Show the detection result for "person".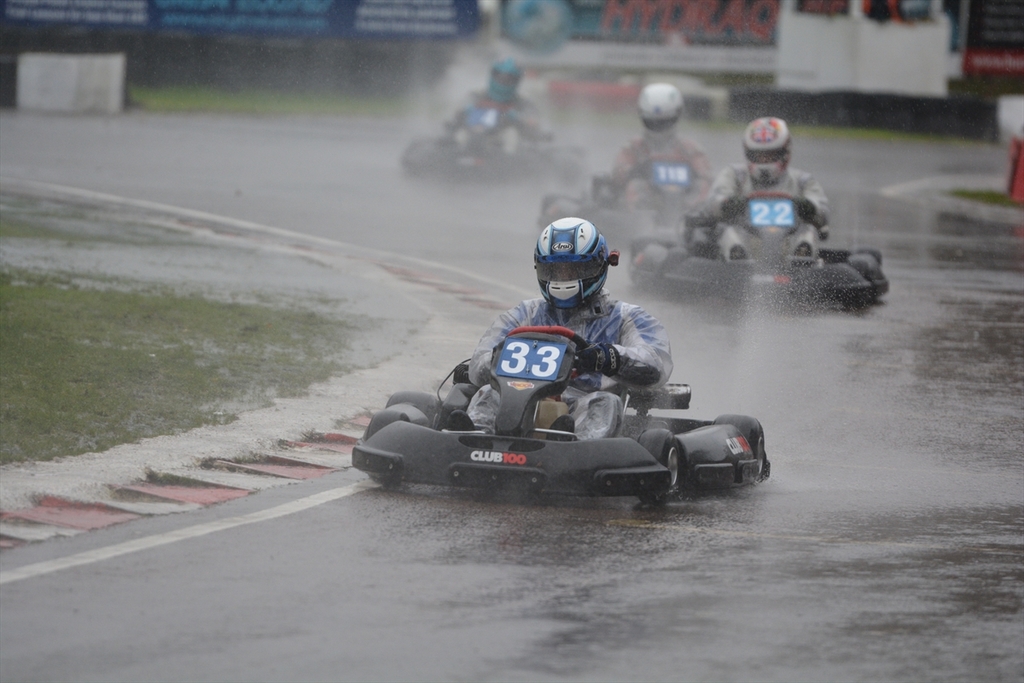
[left=431, top=55, right=558, bottom=155].
